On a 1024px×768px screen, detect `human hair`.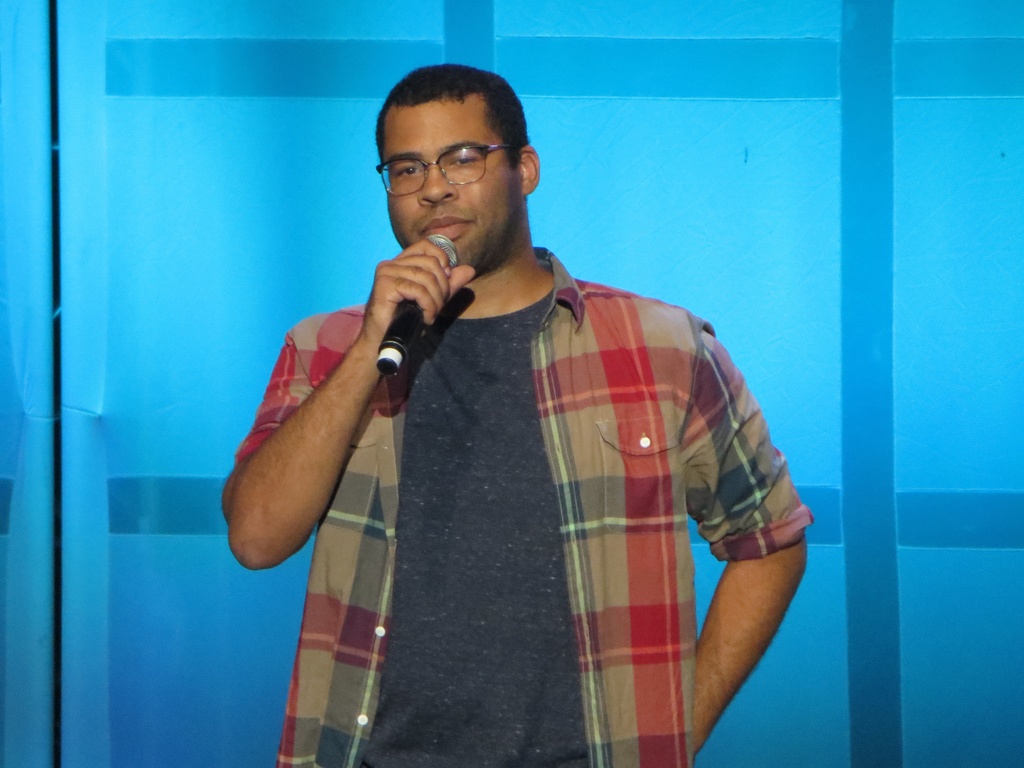
(x1=380, y1=71, x2=524, y2=158).
